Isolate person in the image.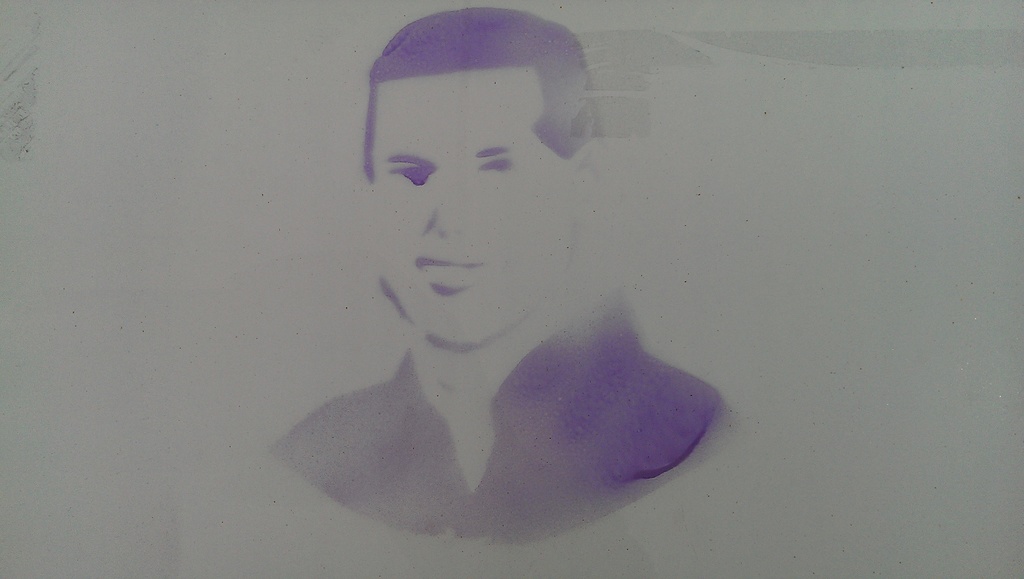
Isolated region: region(266, 6, 724, 546).
